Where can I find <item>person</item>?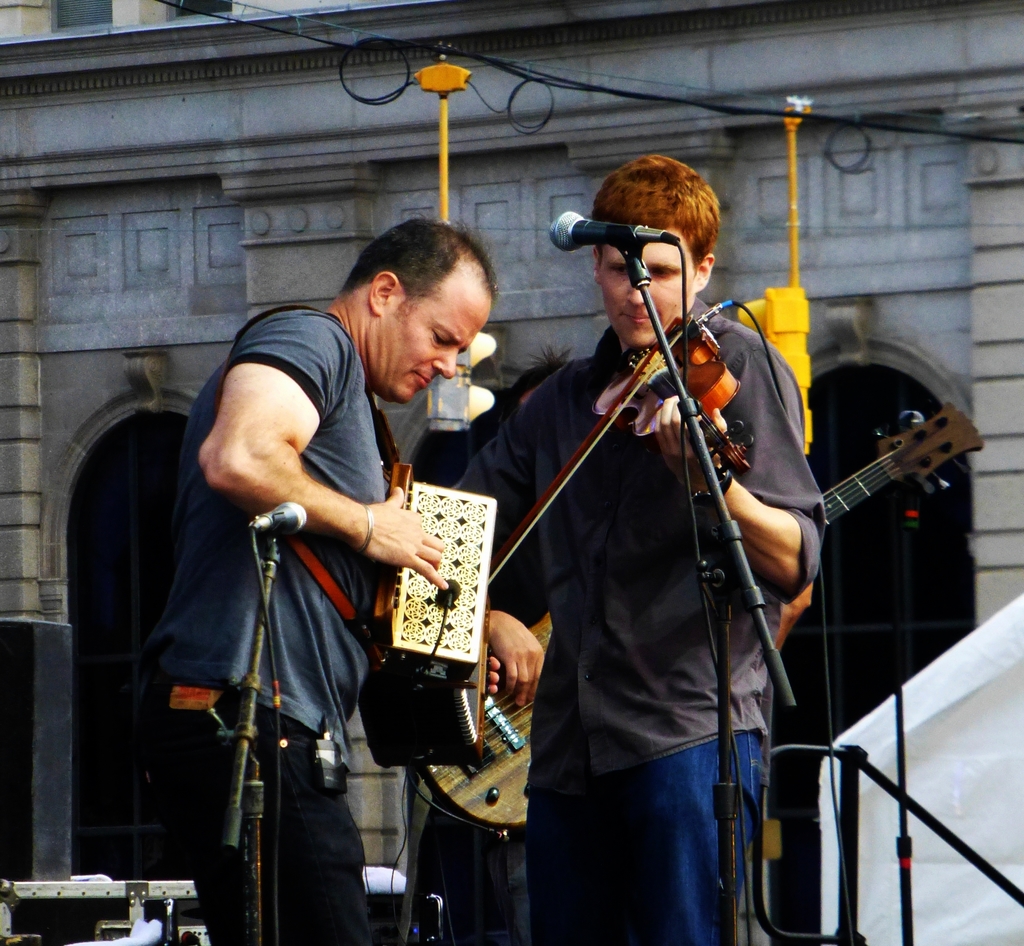
You can find it at 371, 155, 820, 945.
